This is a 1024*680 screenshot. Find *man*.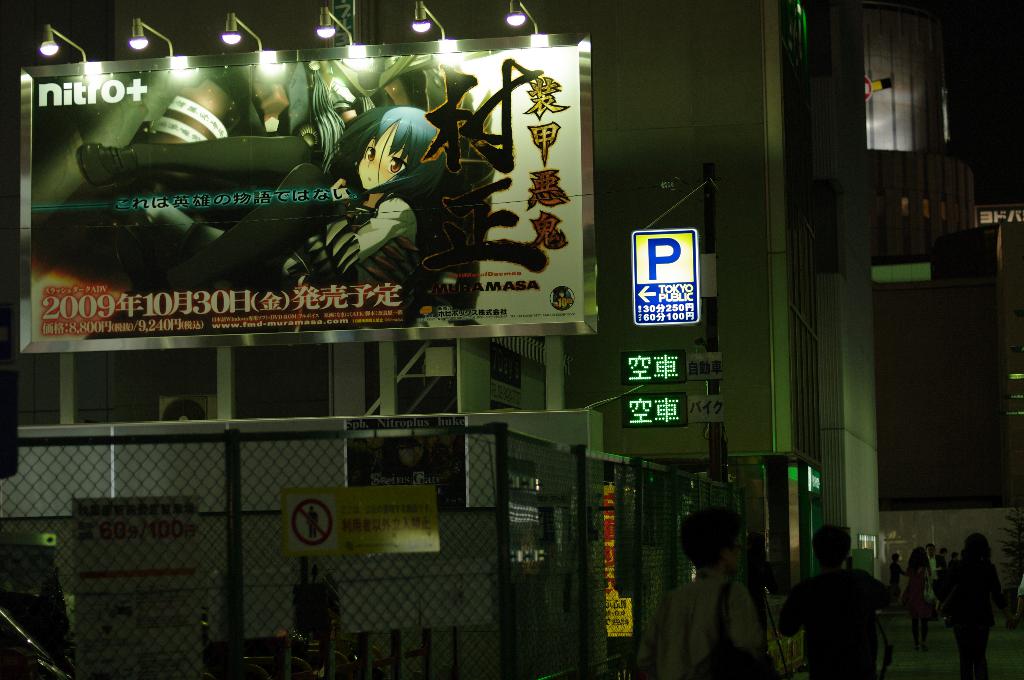
Bounding box: pyautogui.locateOnScreen(944, 534, 999, 679).
